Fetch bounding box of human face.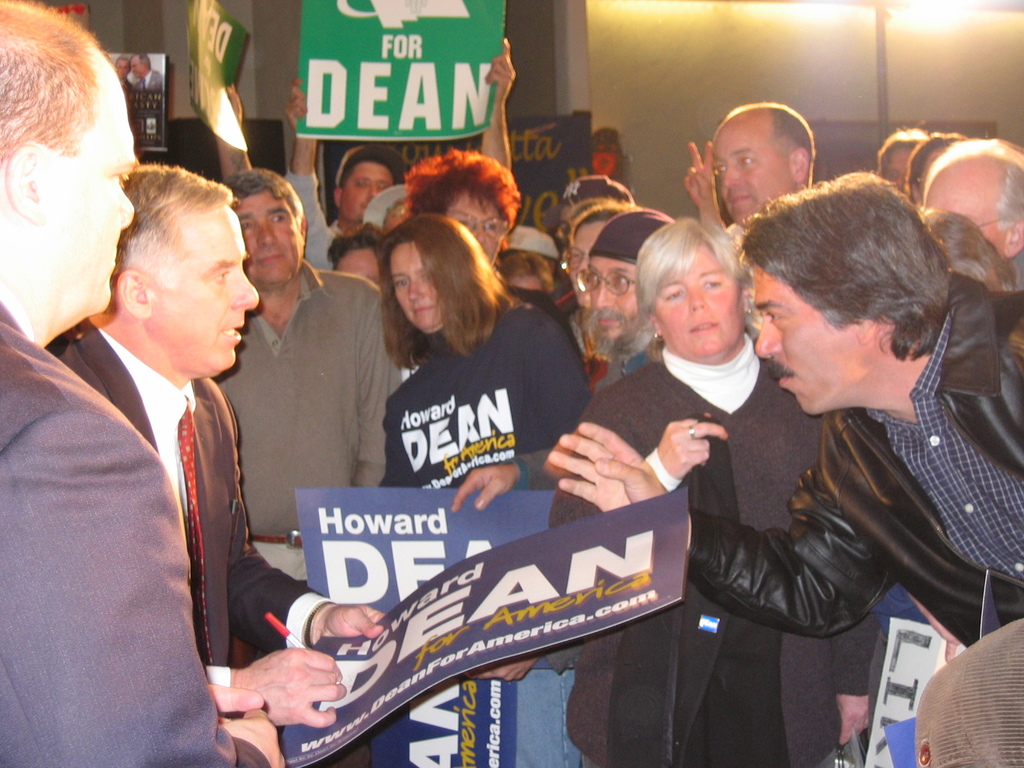
Bbox: x1=342, y1=165, x2=393, y2=222.
